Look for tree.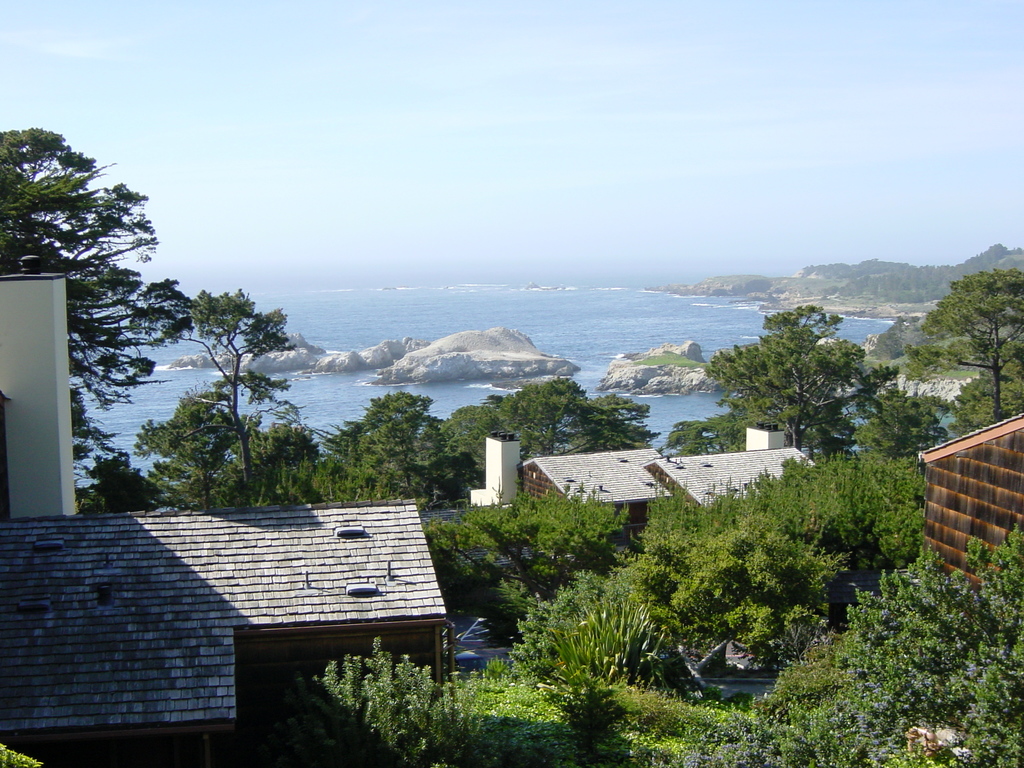
Found: (left=137, top=383, right=239, bottom=512).
